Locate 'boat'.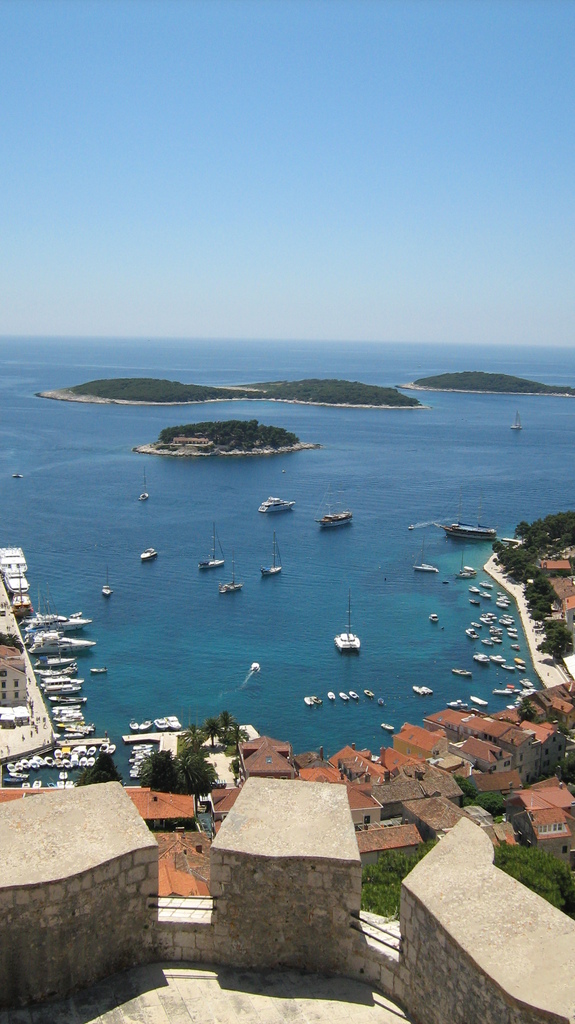
Bounding box: {"left": 509, "top": 627, "right": 516, "bottom": 632}.
